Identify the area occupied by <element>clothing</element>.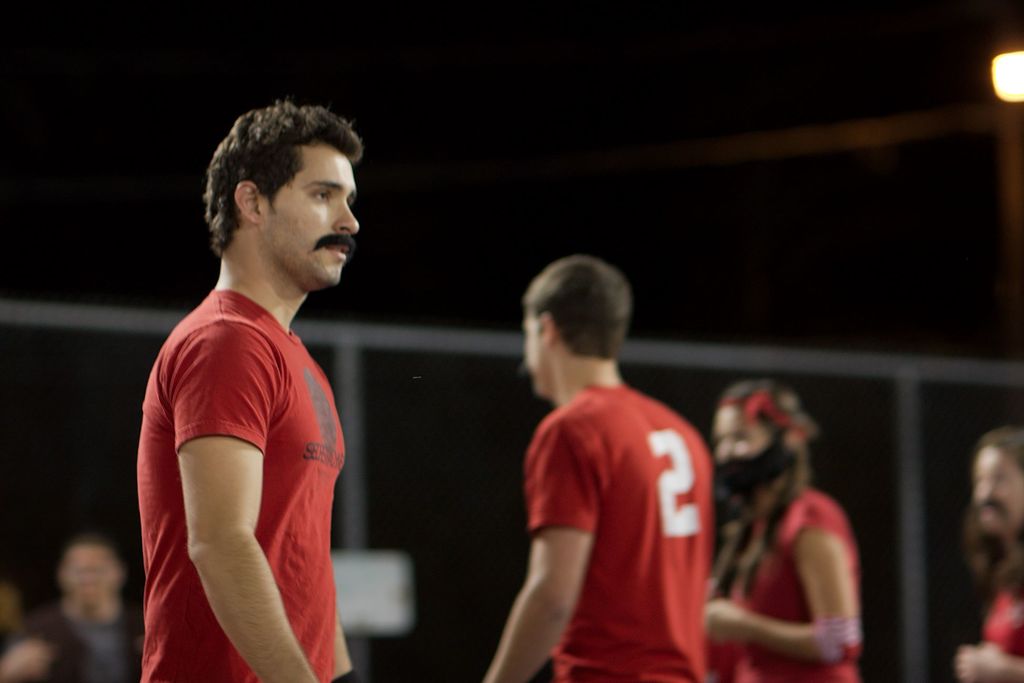
Area: 978, 586, 1023, 658.
